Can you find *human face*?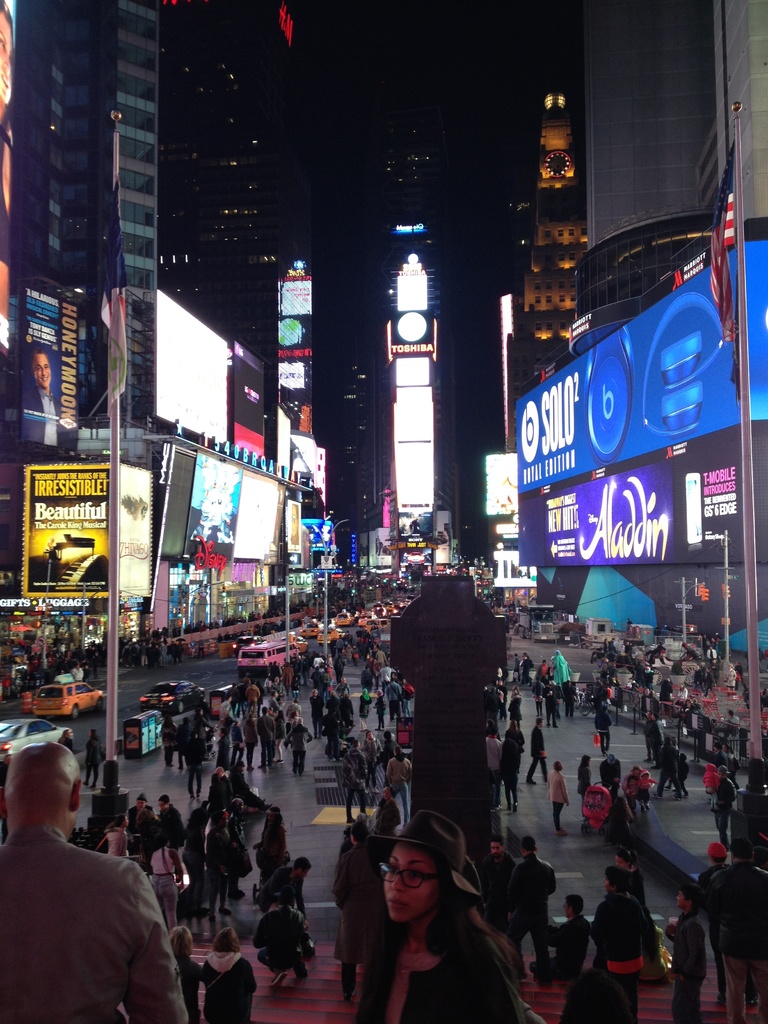
Yes, bounding box: (563, 900, 568, 915).
